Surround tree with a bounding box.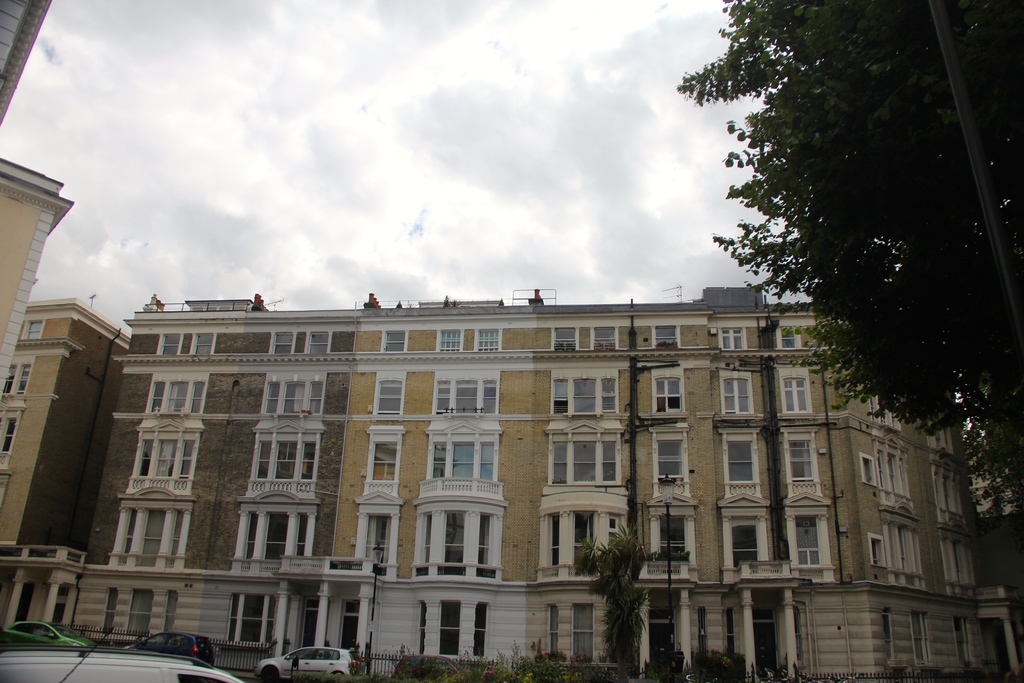
(678, 0, 1023, 545).
